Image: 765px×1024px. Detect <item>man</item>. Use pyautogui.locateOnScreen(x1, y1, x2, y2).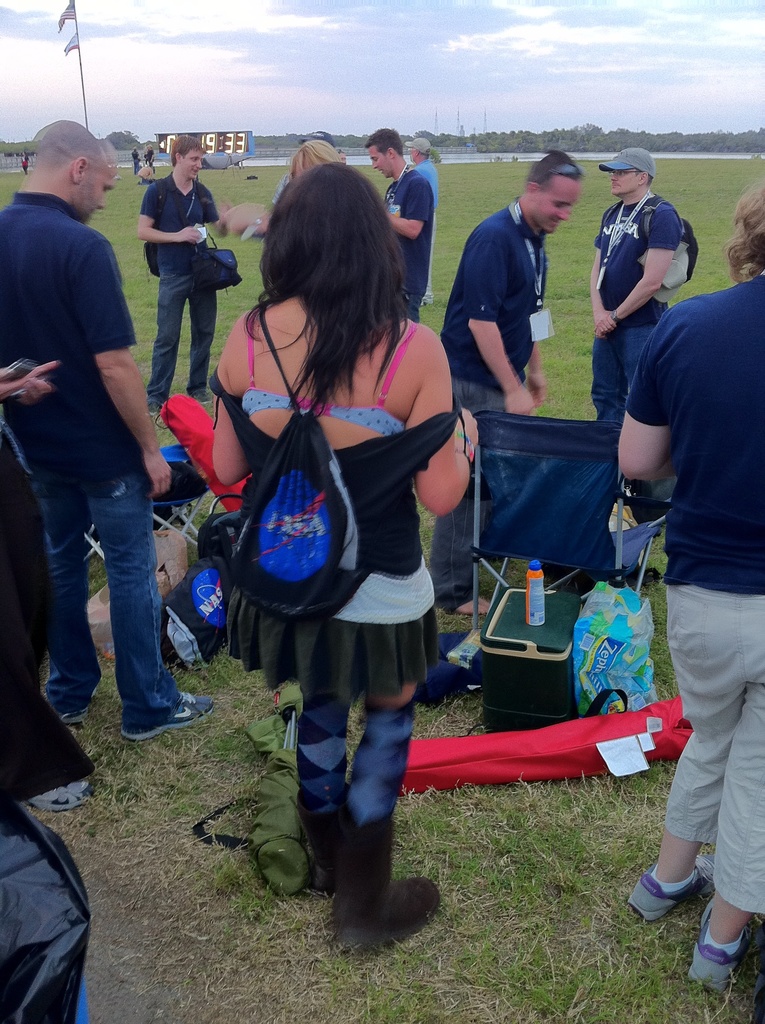
pyautogui.locateOnScreen(145, 128, 235, 417).
